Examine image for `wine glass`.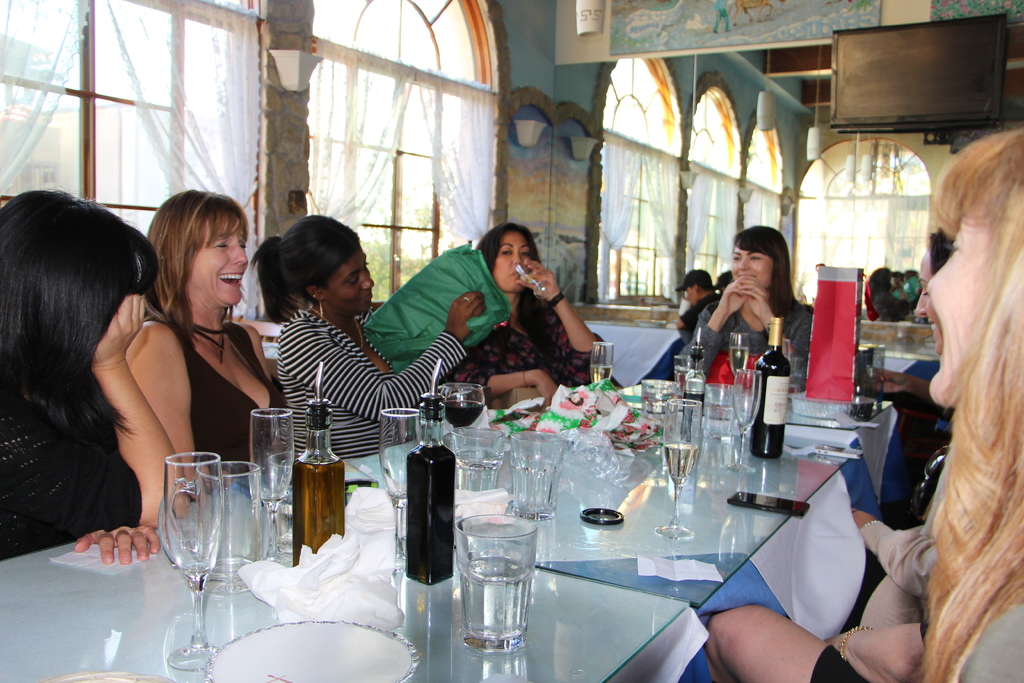
Examination result: 591/342/614/387.
